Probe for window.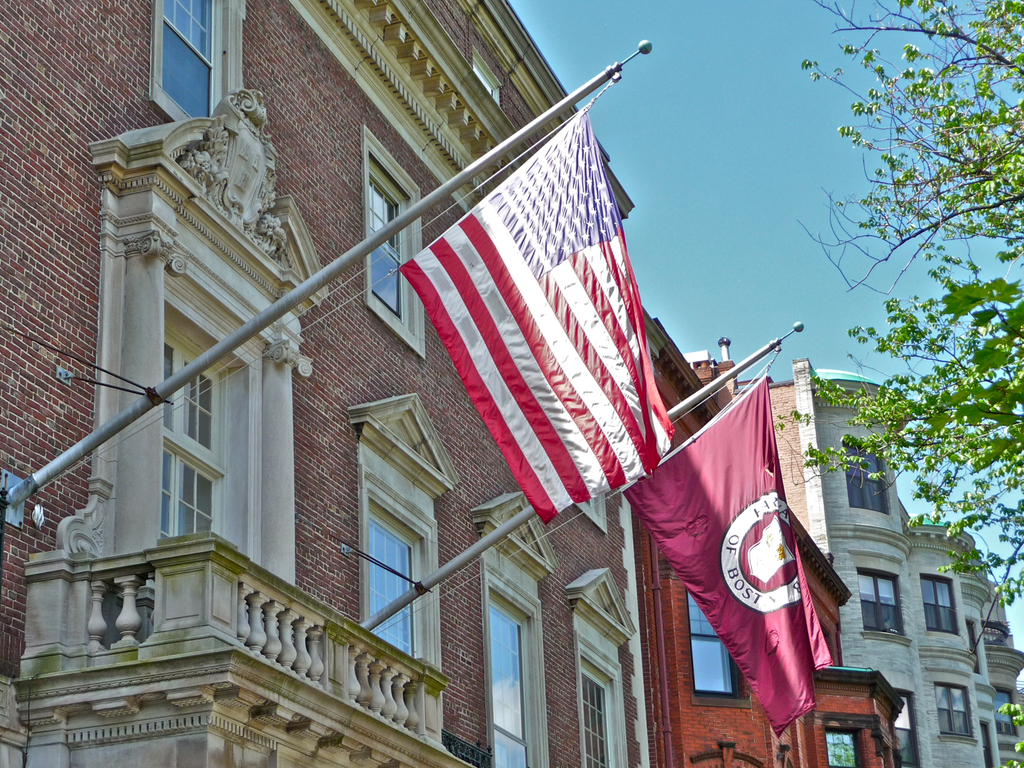
Probe result: box(73, 76, 302, 640).
